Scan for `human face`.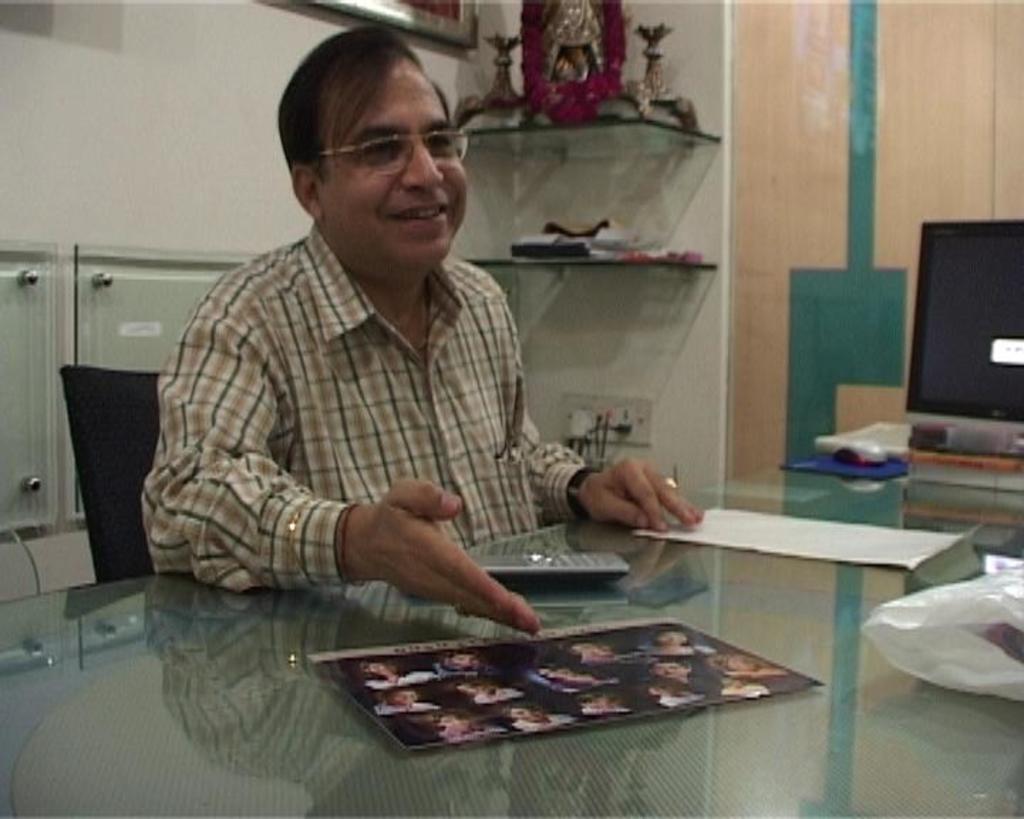
Scan result: [722,646,761,675].
